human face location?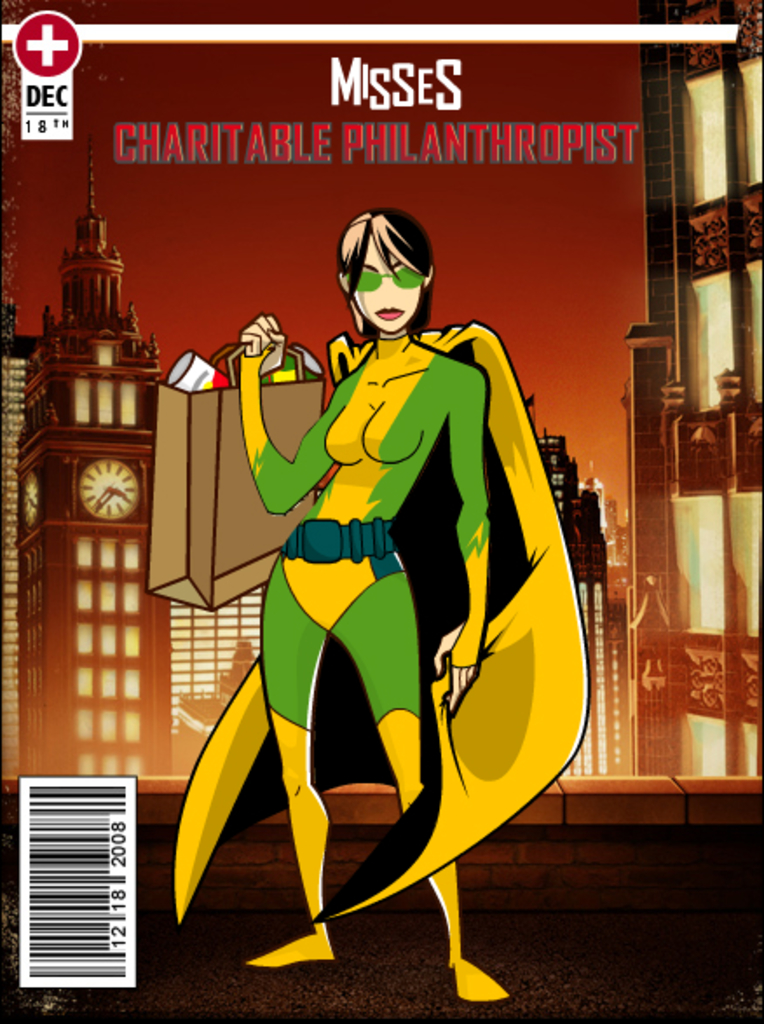
{"x1": 345, "y1": 234, "x2": 438, "y2": 323}
